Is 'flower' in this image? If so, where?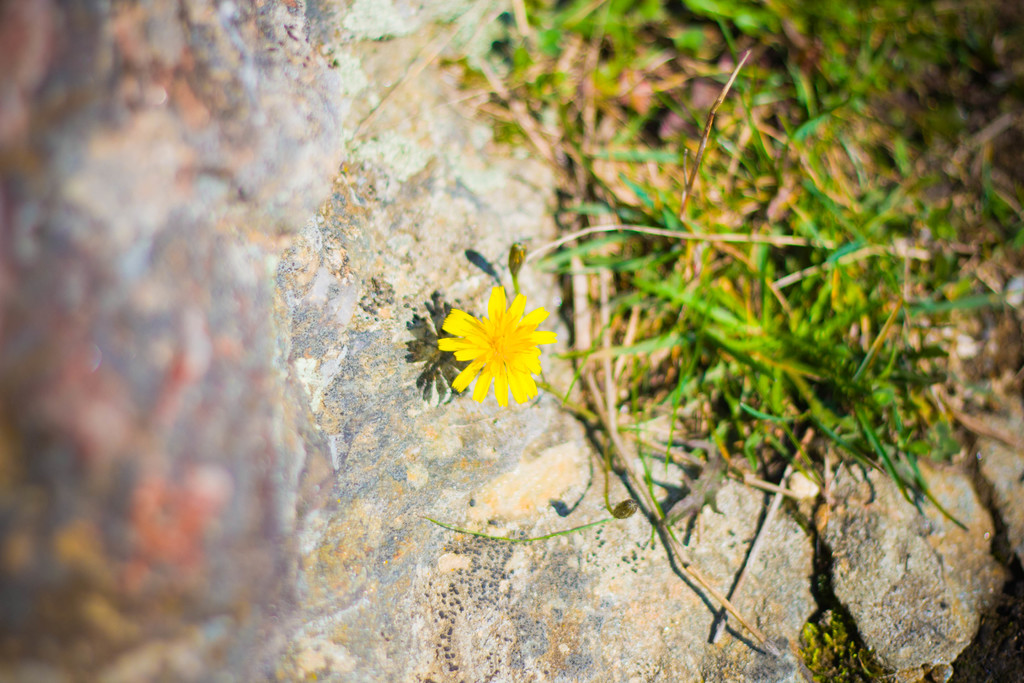
Yes, at (x1=433, y1=279, x2=560, y2=411).
